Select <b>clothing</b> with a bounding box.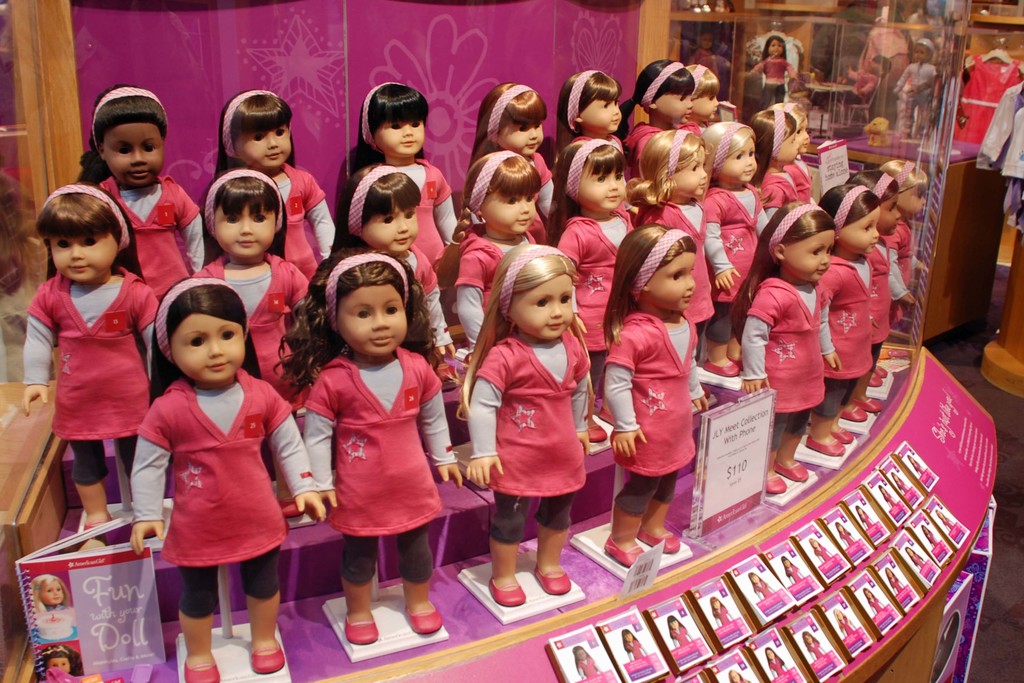
bbox=(132, 380, 318, 636).
